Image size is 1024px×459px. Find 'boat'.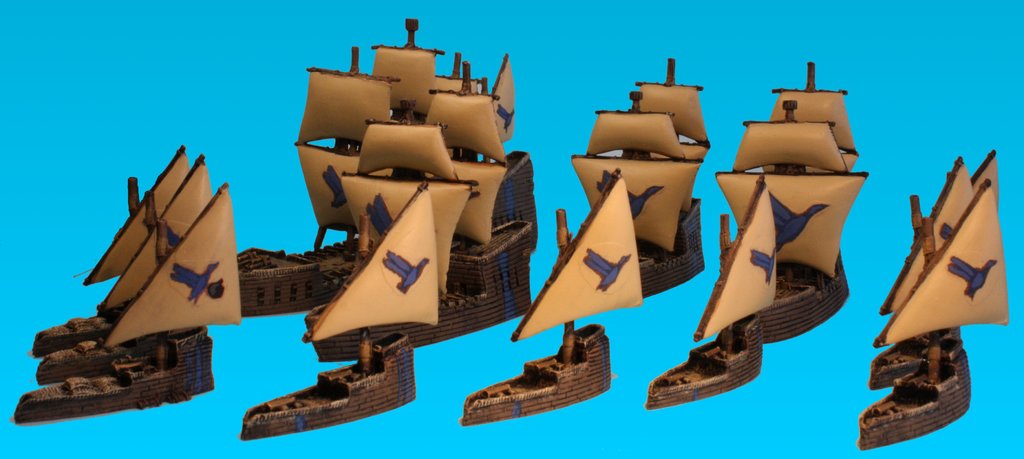
x1=237 y1=178 x2=442 y2=447.
